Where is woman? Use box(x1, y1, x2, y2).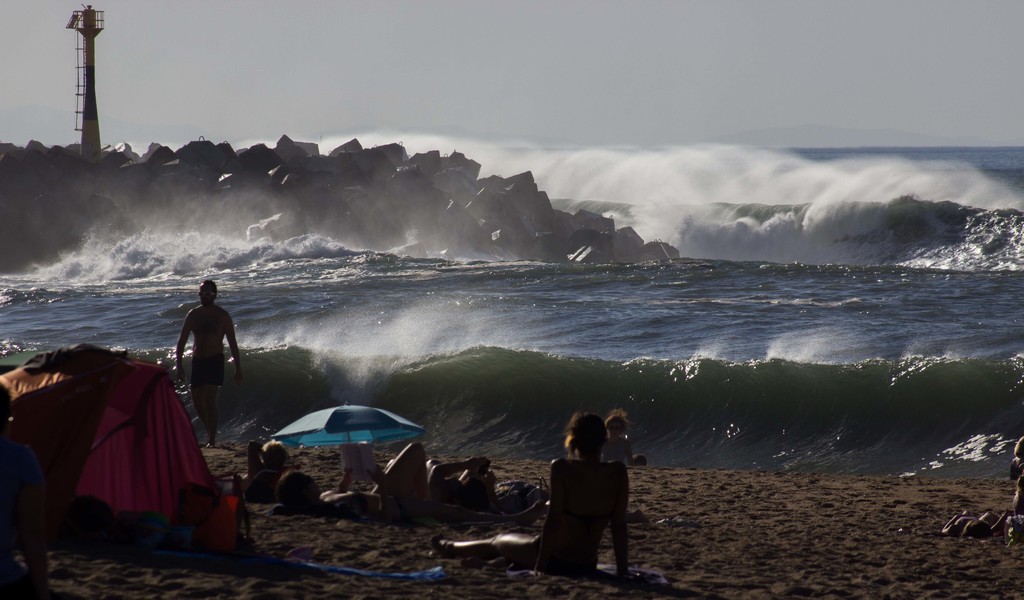
box(428, 409, 634, 582).
